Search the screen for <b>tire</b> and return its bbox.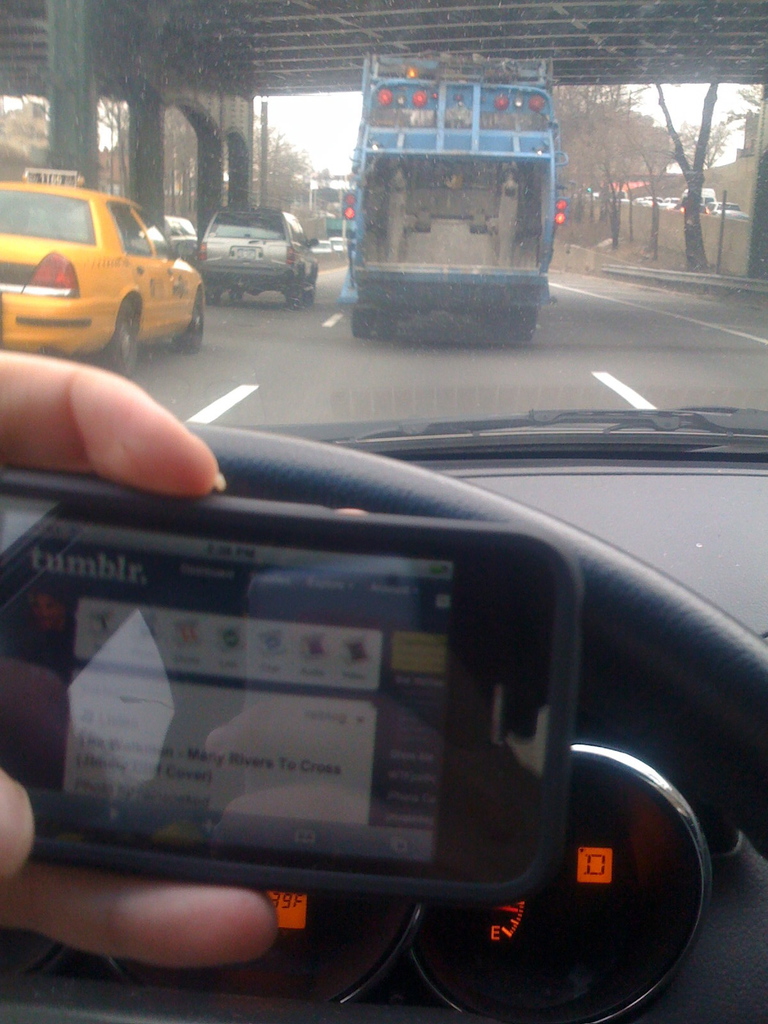
Found: bbox=[513, 304, 540, 344].
